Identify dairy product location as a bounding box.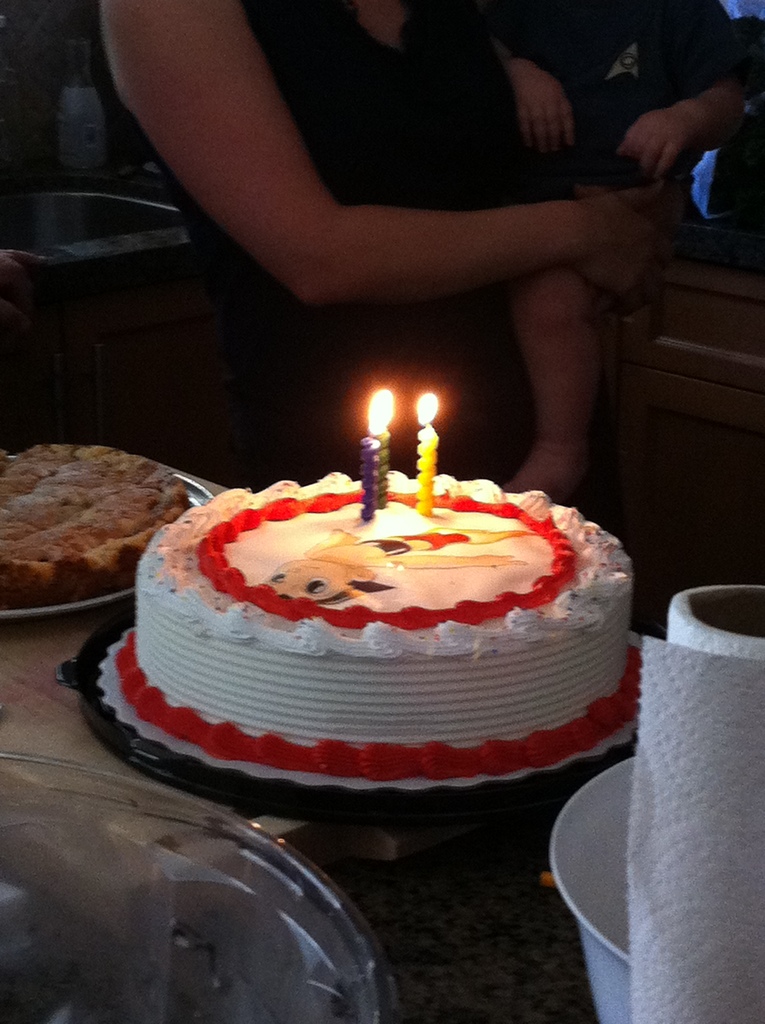
0,442,196,601.
